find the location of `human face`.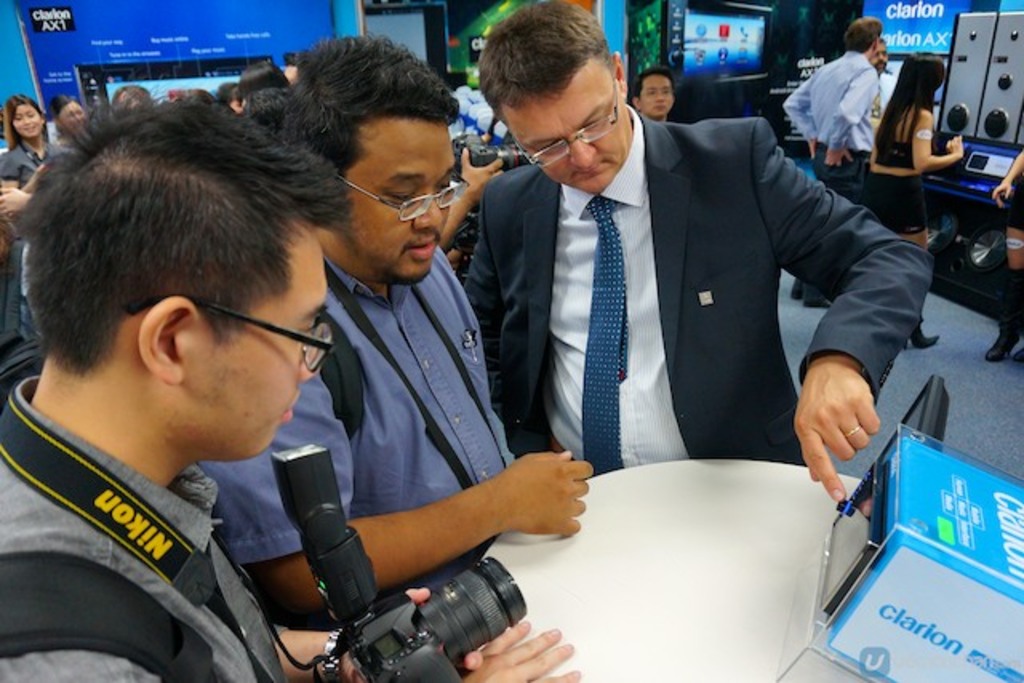
Location: 637, 70, 677, 115.
